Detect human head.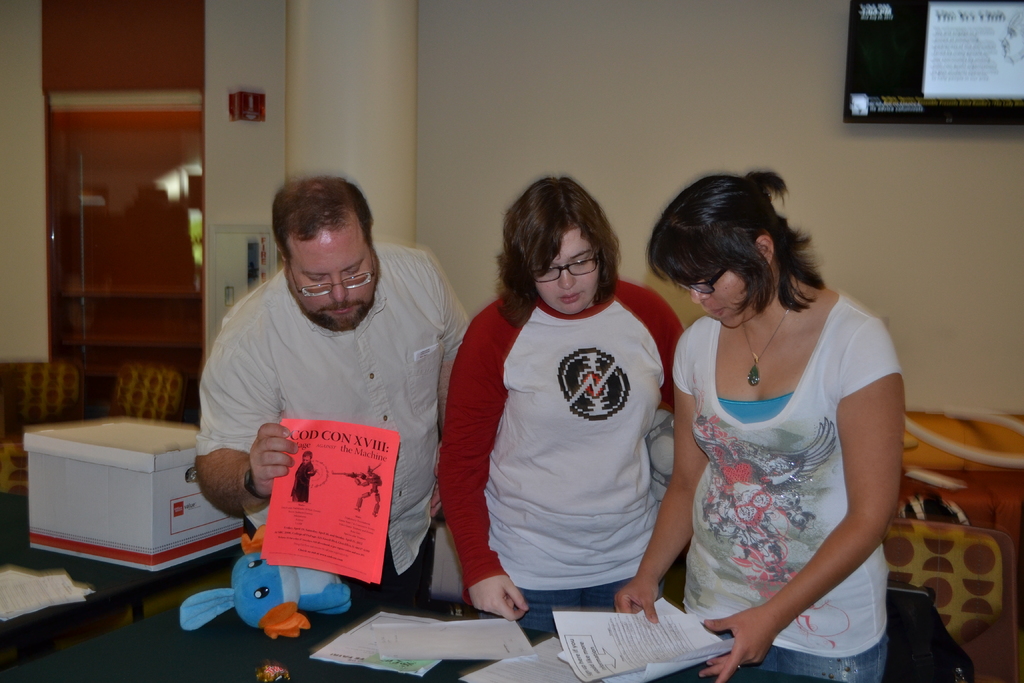
Detected at {"x1": 499, "y1": 174, "x2": 620, "y2": 318}.
